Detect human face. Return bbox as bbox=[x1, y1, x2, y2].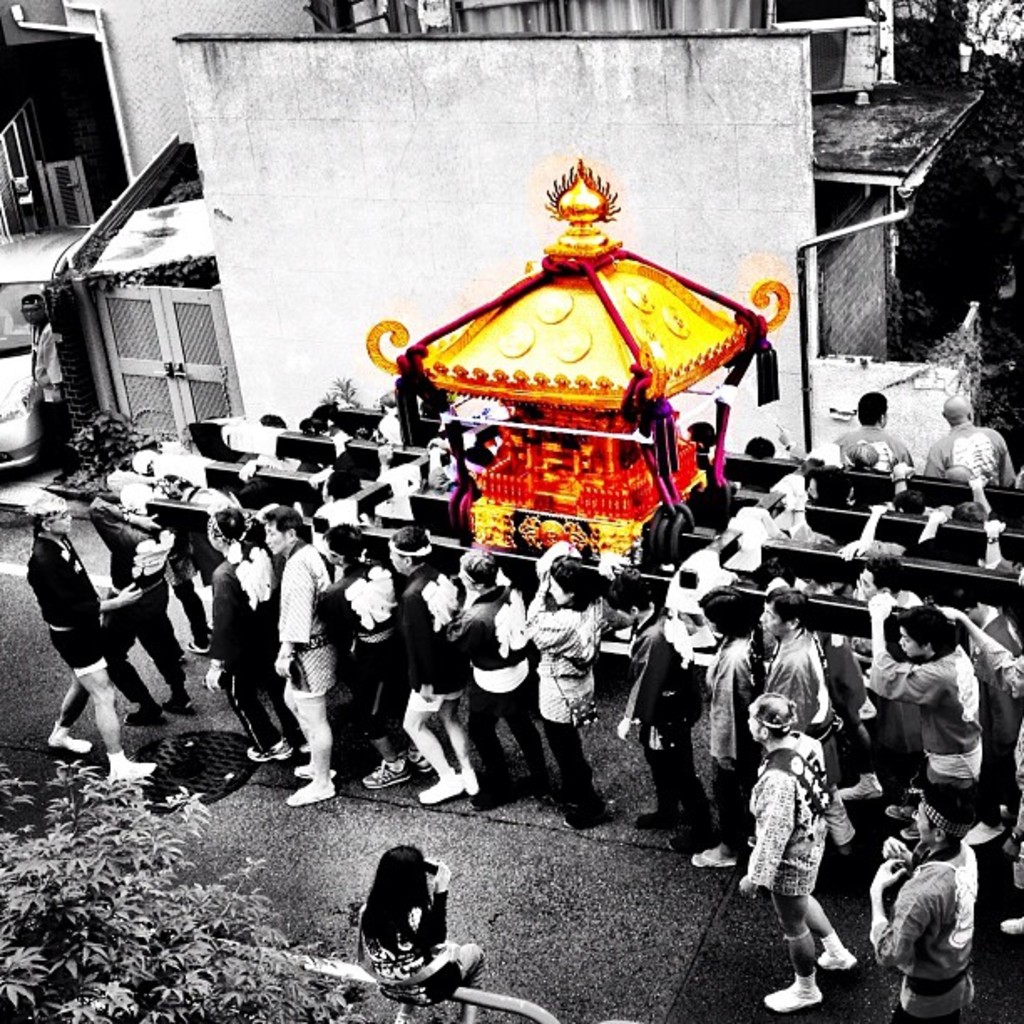
bbox=[49, 507, 70, 534].
